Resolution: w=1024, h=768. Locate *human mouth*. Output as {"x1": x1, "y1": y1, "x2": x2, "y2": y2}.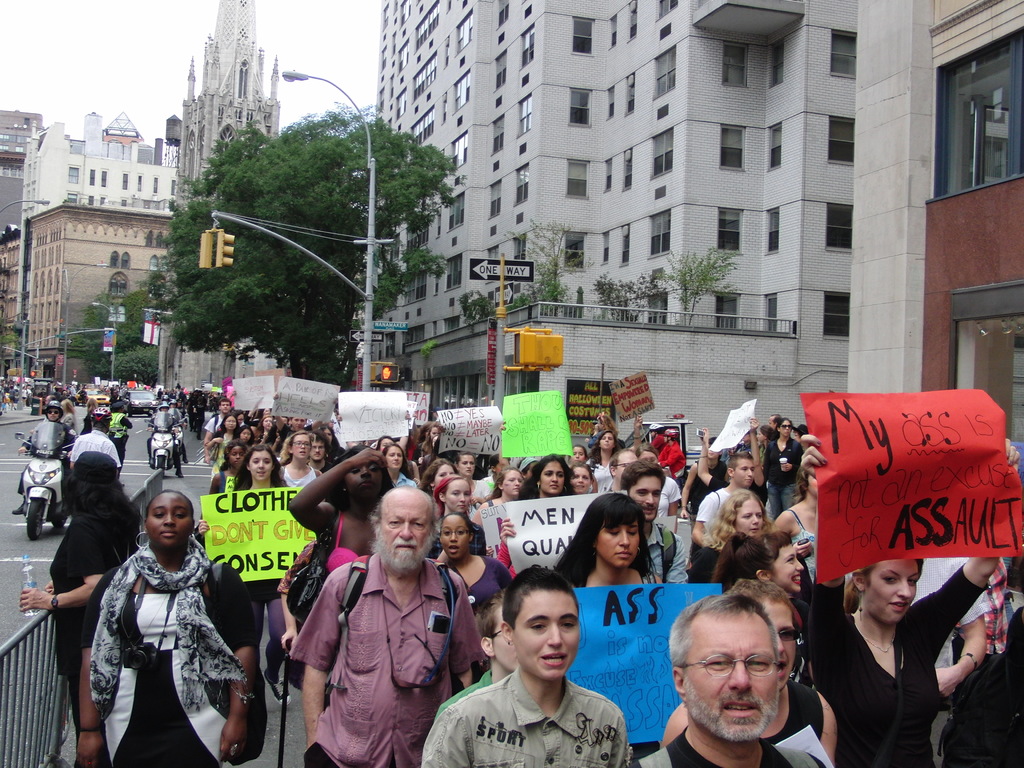
{"x1": 642, "y1": 508, "x2": 652, "y2": 511}.
